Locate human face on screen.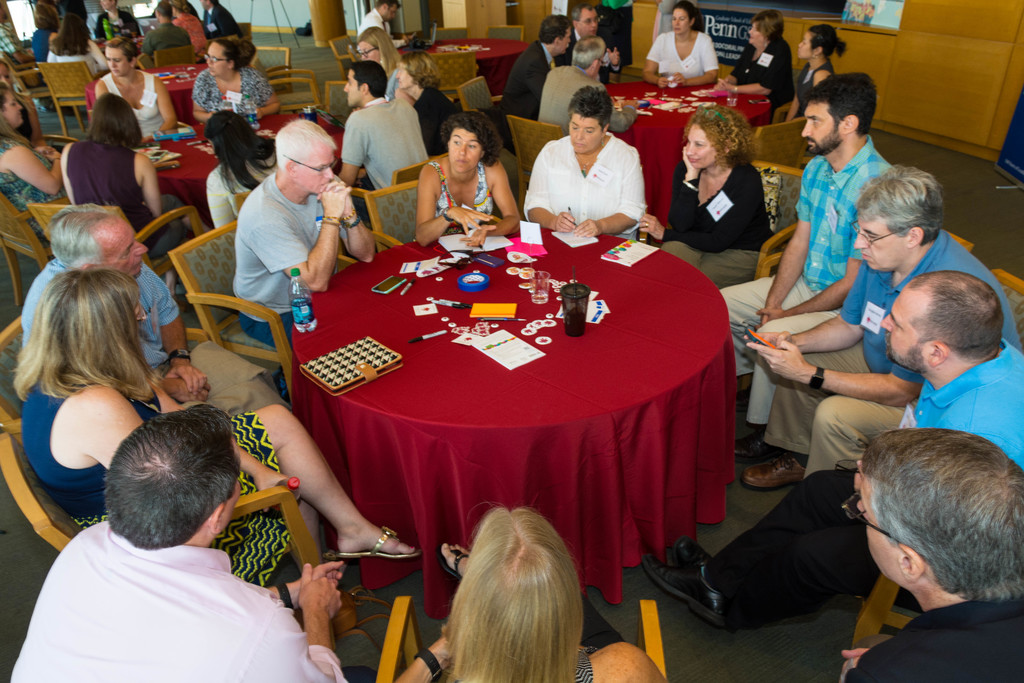
On screen at left=579, top=6, right=598, bottom=41.
